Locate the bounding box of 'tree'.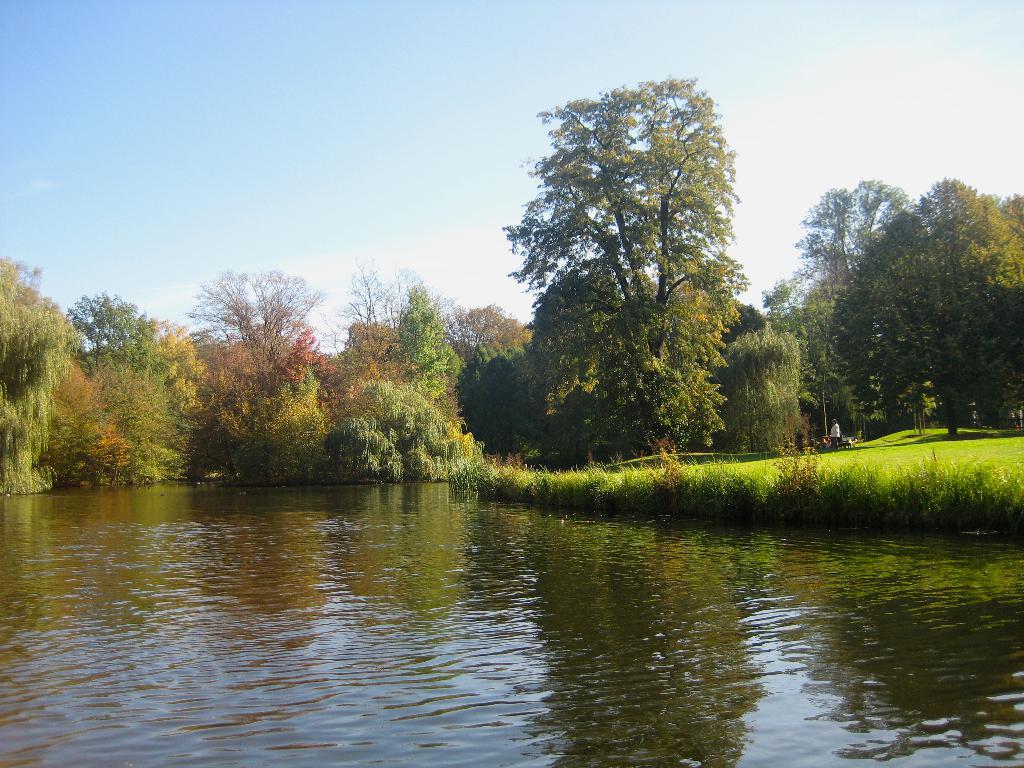
Bounding box: locate(753, 175, 928, 449).
